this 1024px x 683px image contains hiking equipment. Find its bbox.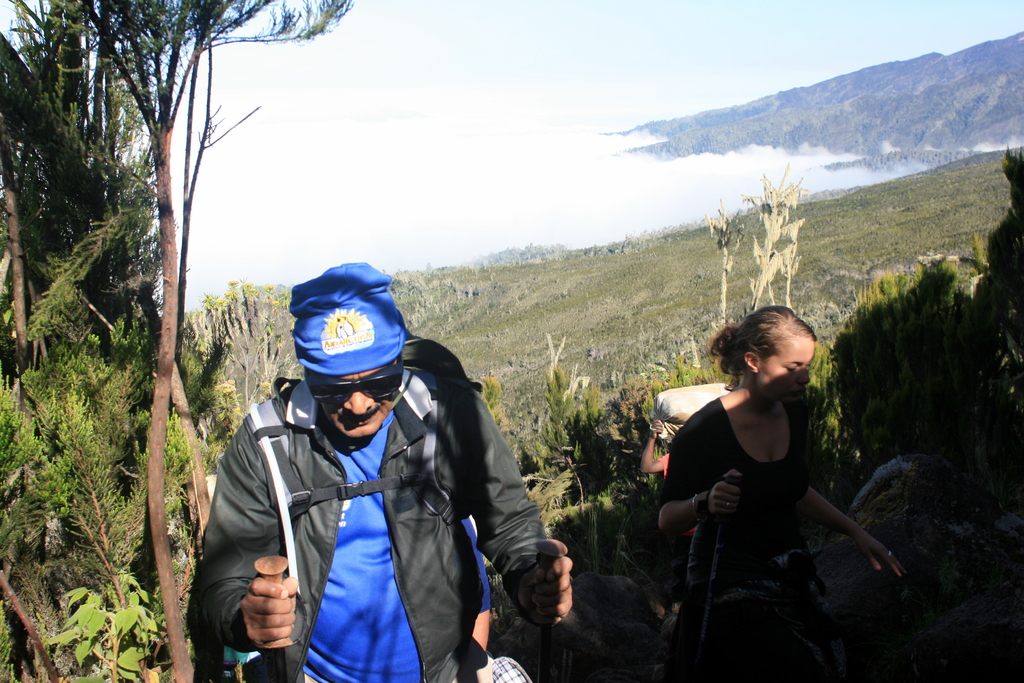
l=236, t=327, r=489, b=552.
